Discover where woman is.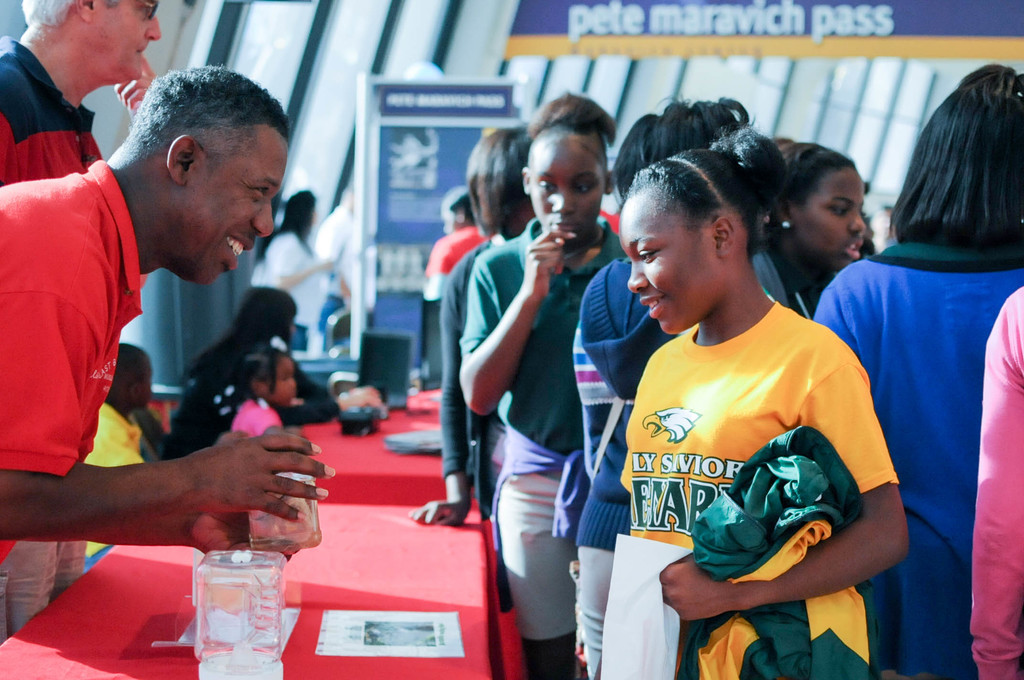
Discovered at detection(810, 64, 1023, 678).
